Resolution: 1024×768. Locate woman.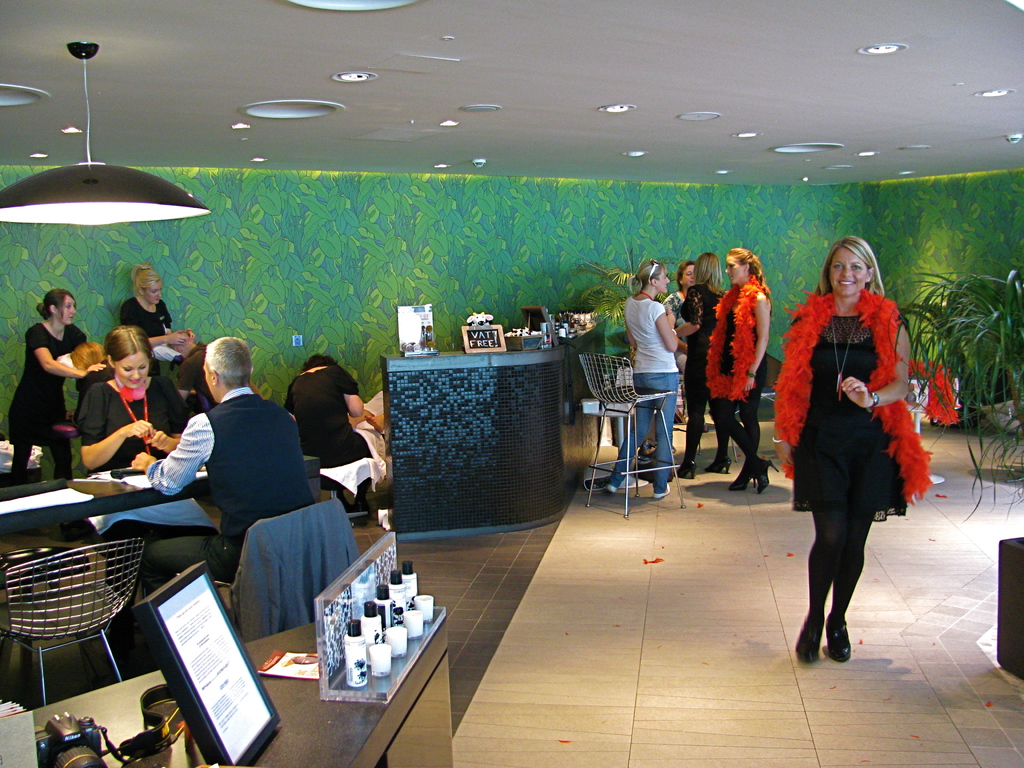
[665, 263, 700, 380].
